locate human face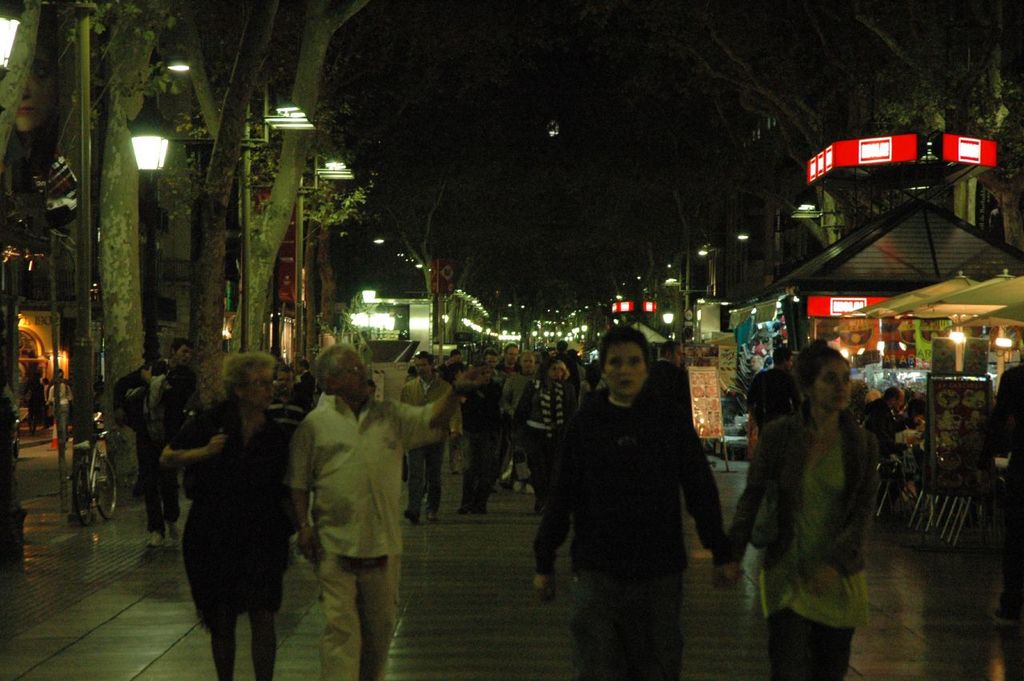
480, 367, 492, 386
